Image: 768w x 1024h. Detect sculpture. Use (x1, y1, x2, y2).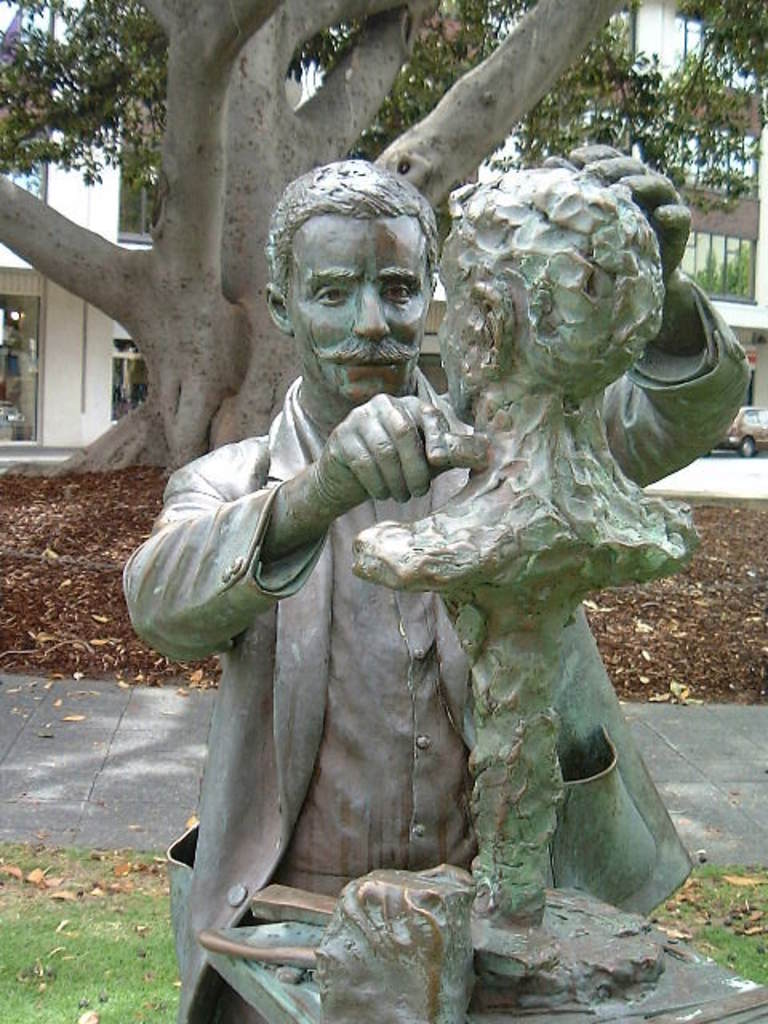
(206, 866, 485, 1022).
